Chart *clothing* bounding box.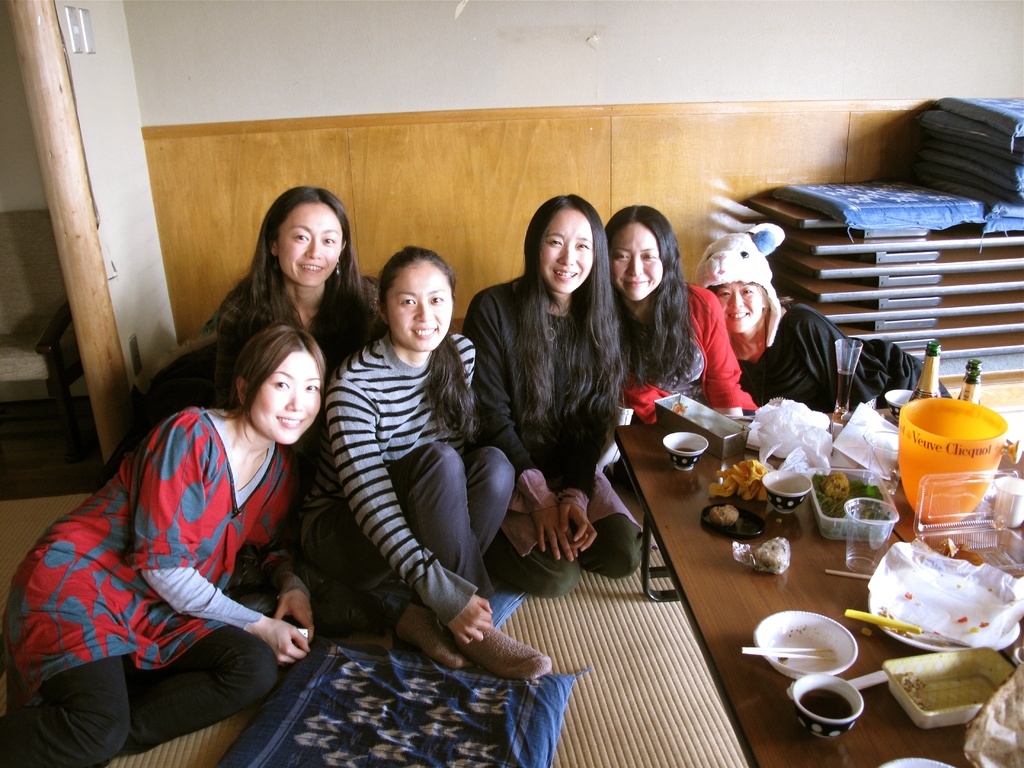
Charted: bbox(620, 278, 746, 421).
